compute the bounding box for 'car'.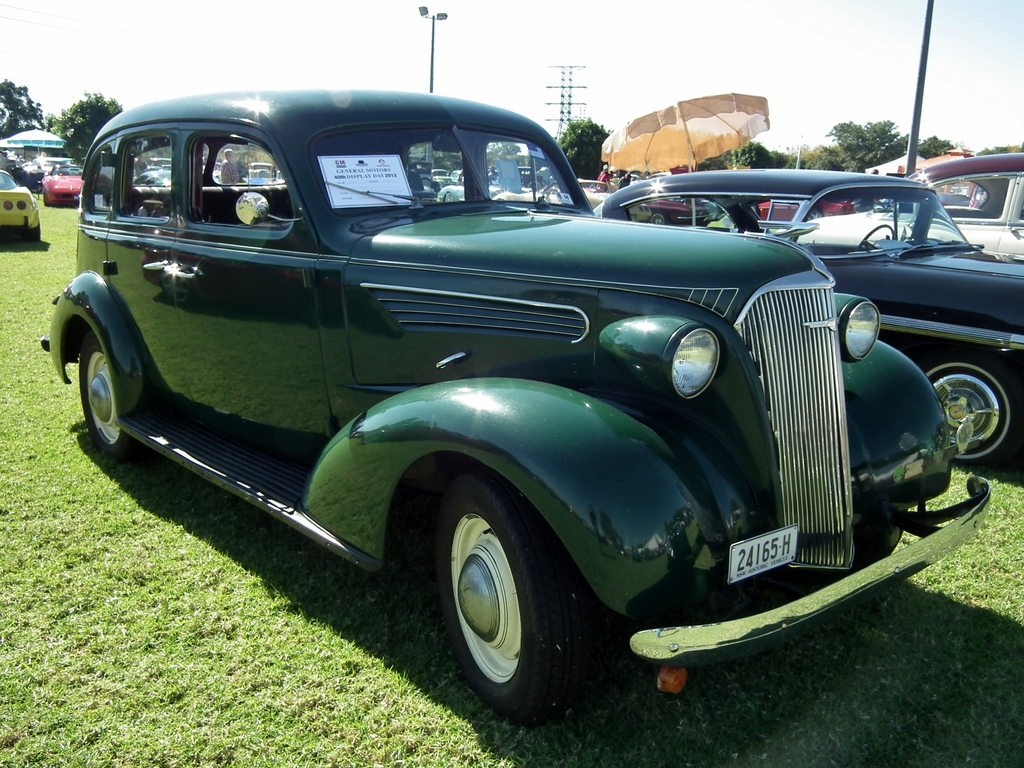
[43,161,83,208].
